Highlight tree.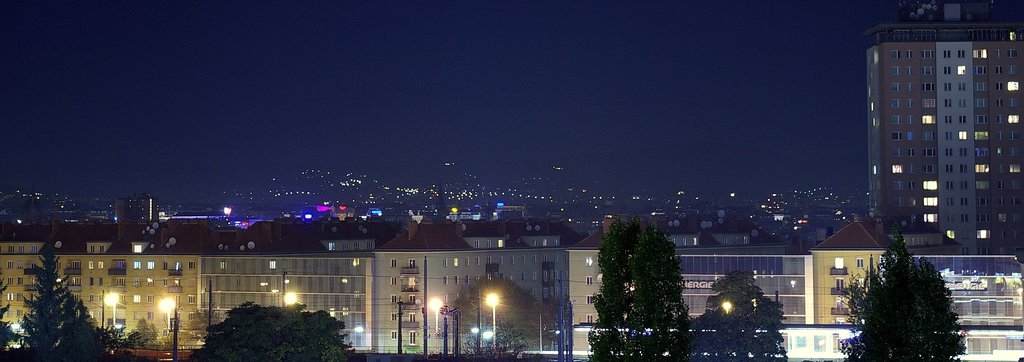
Highlighted region: bbox=(0, 268, 20, 361).
